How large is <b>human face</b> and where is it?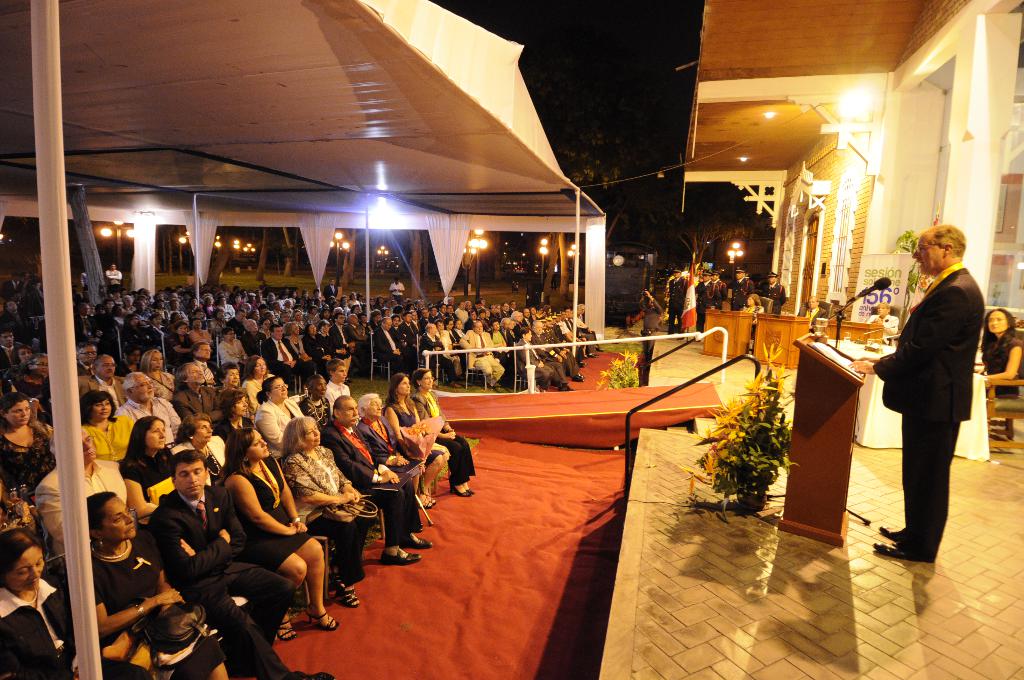
Bounding box: (left=710, top=275, right=718, bottom=280).
